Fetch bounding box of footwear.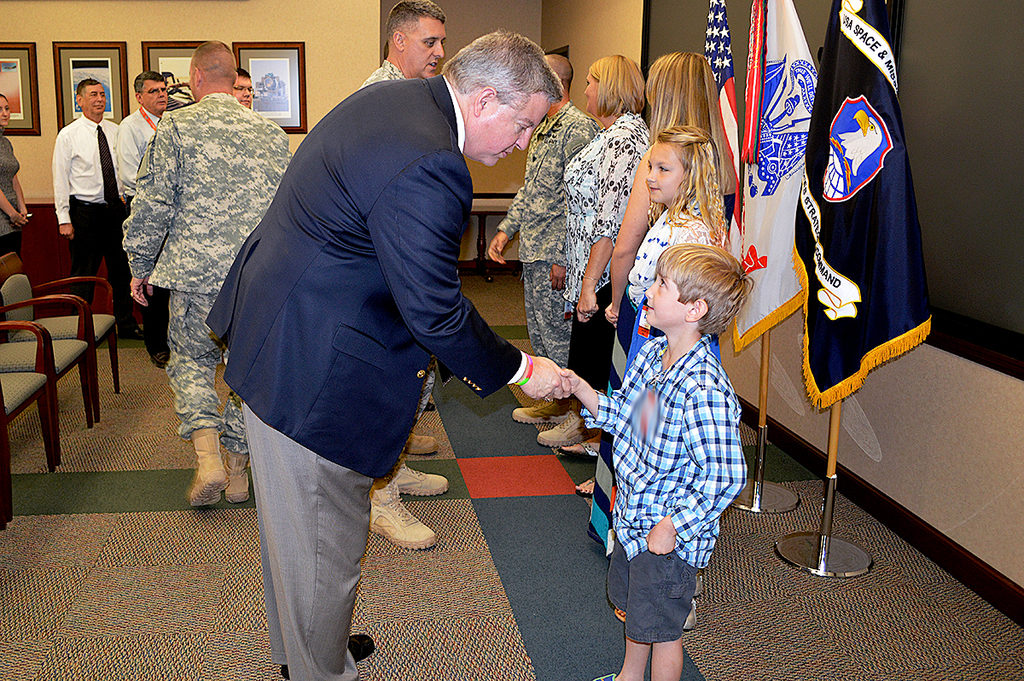
Bbox: 280 630 375 680.
